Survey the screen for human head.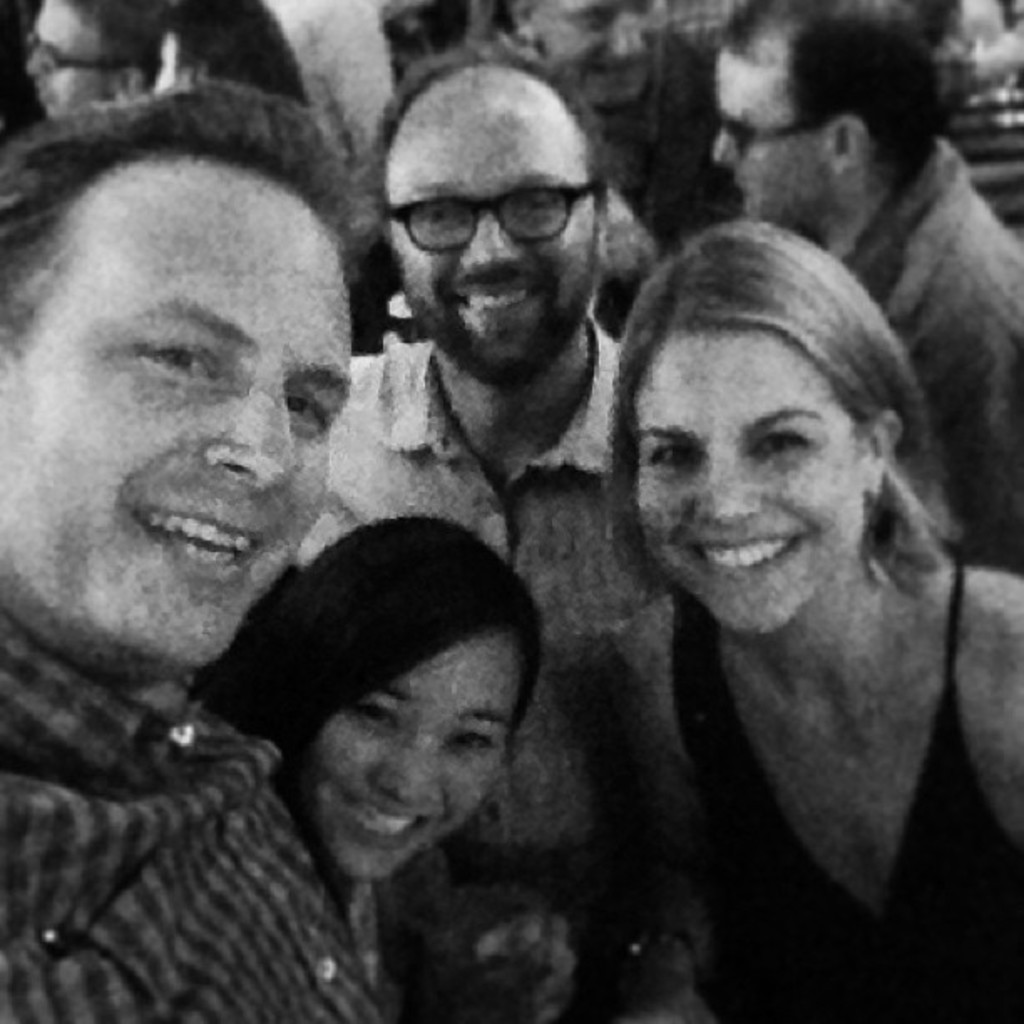
Survey found: box(161, 0, 296, 105).
